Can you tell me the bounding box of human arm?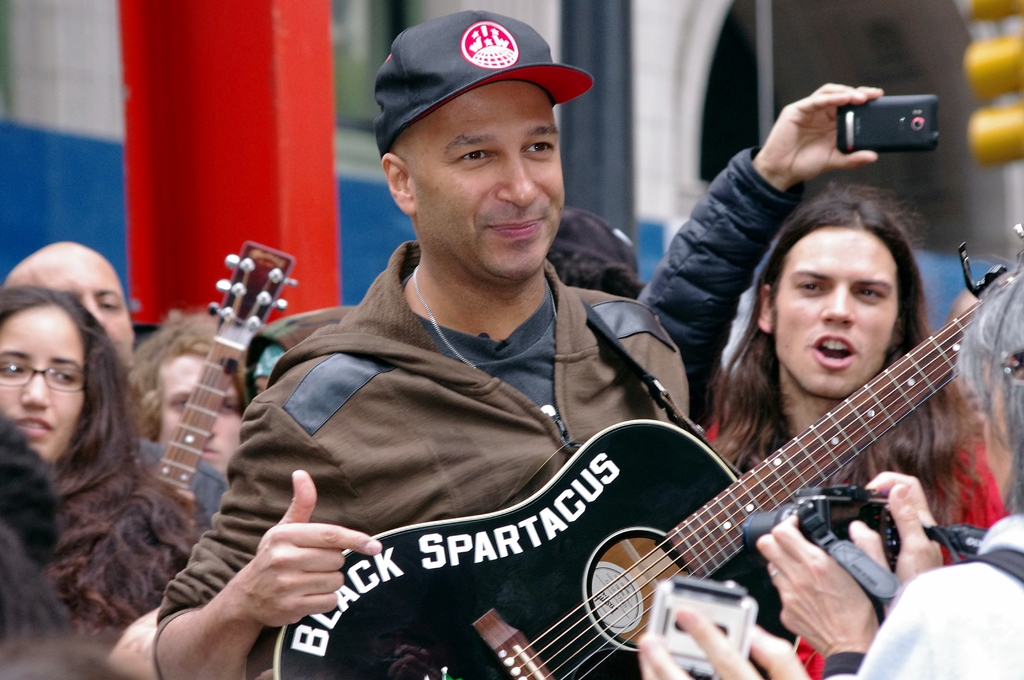
bbox=(99, 398, 385, 679).
